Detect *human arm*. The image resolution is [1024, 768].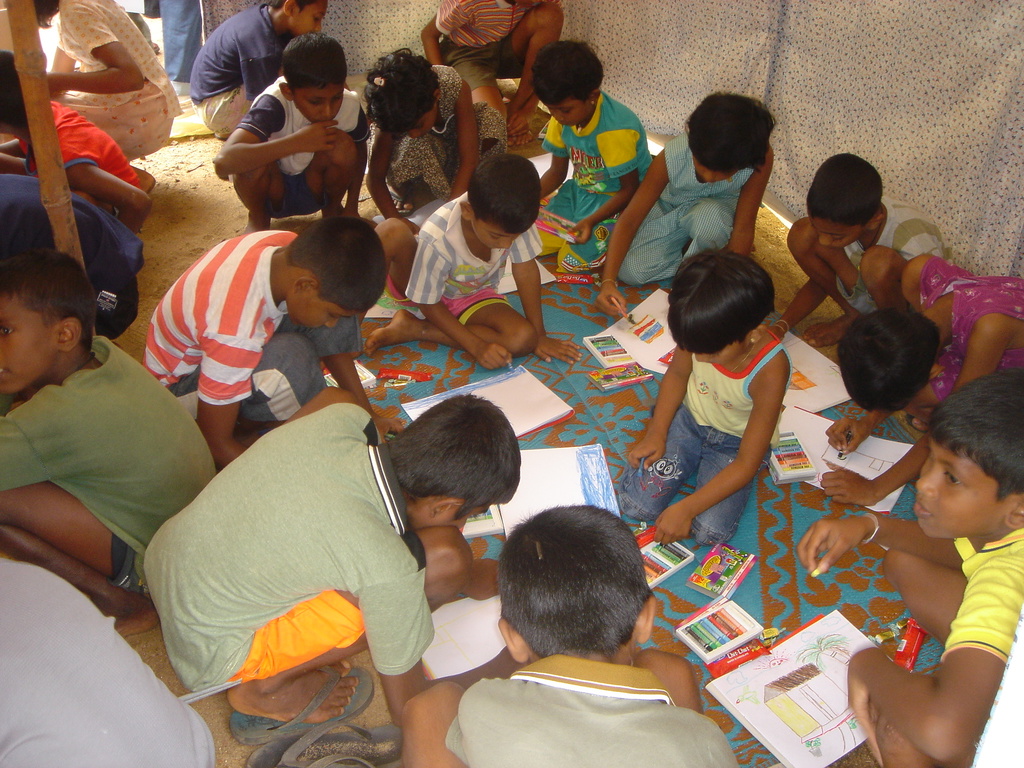
<box>854,547,1002,751</box>.
